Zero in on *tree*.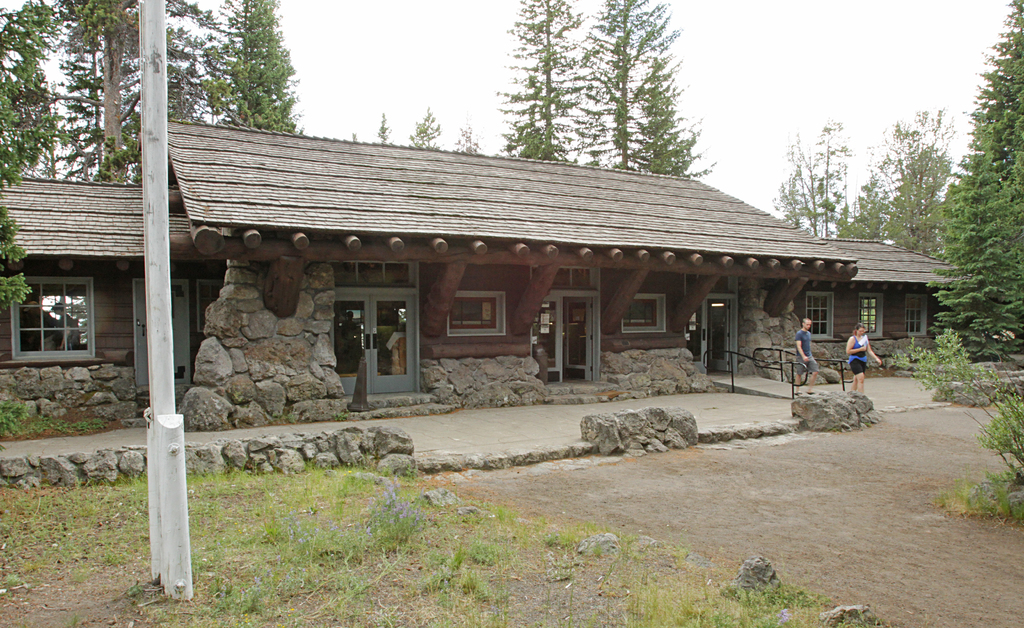
Zeroed in: <bbox>938, 3, 1023, 359</bbox>.
